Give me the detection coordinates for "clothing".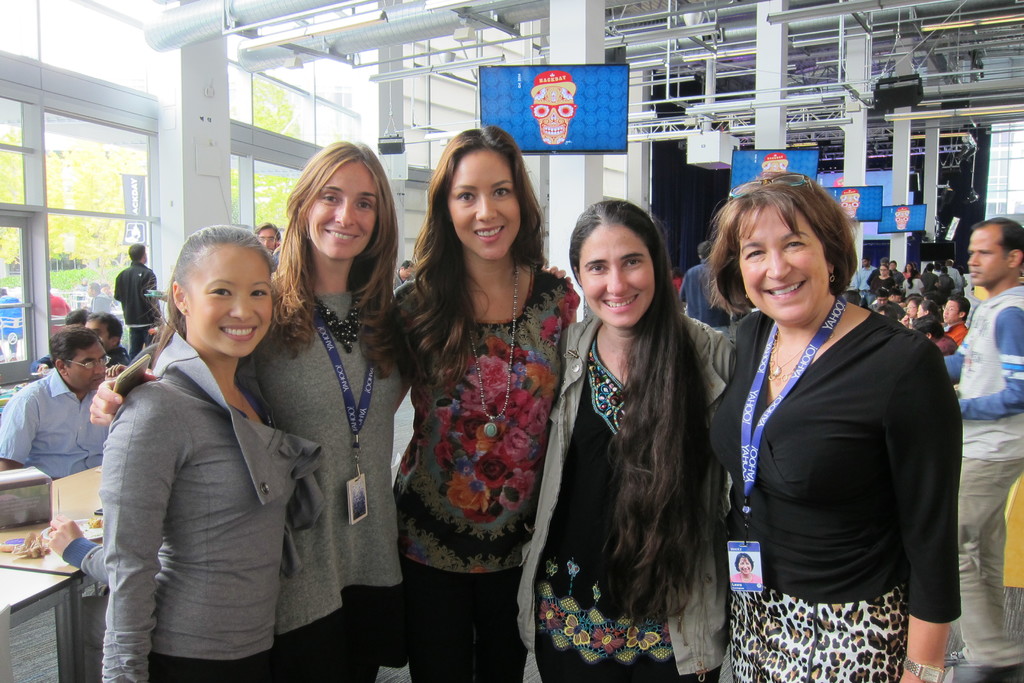
rect(114, 261, 159, 350).
